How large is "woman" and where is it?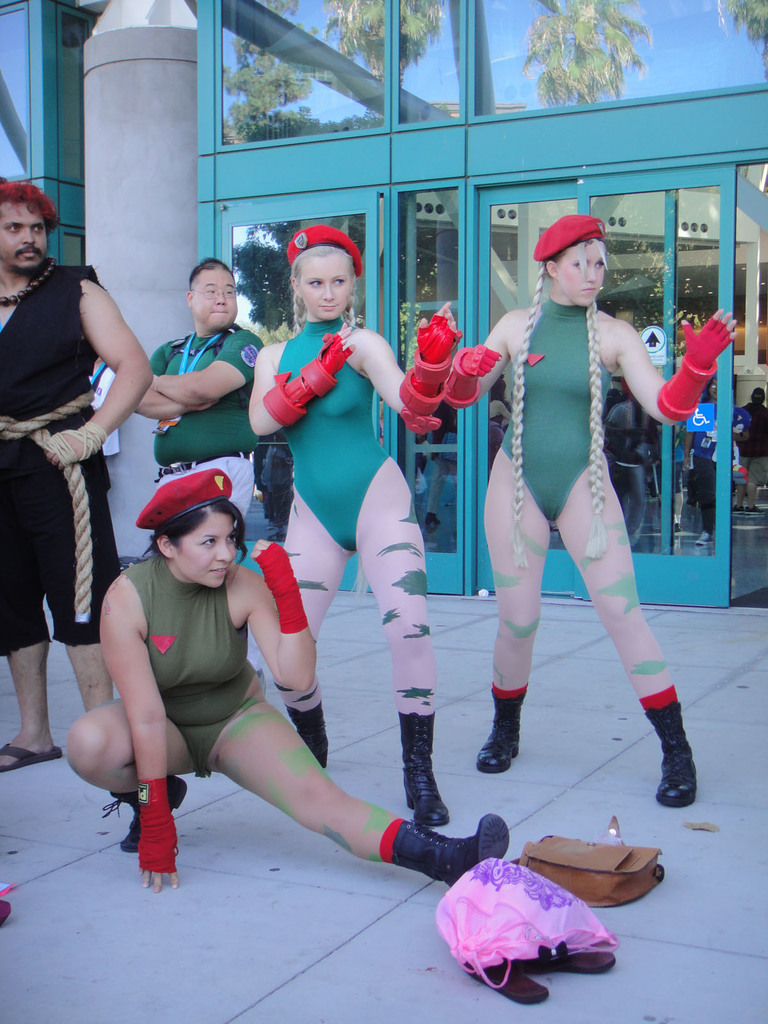
Bounding box: detection(60, 467, 511, 896).
